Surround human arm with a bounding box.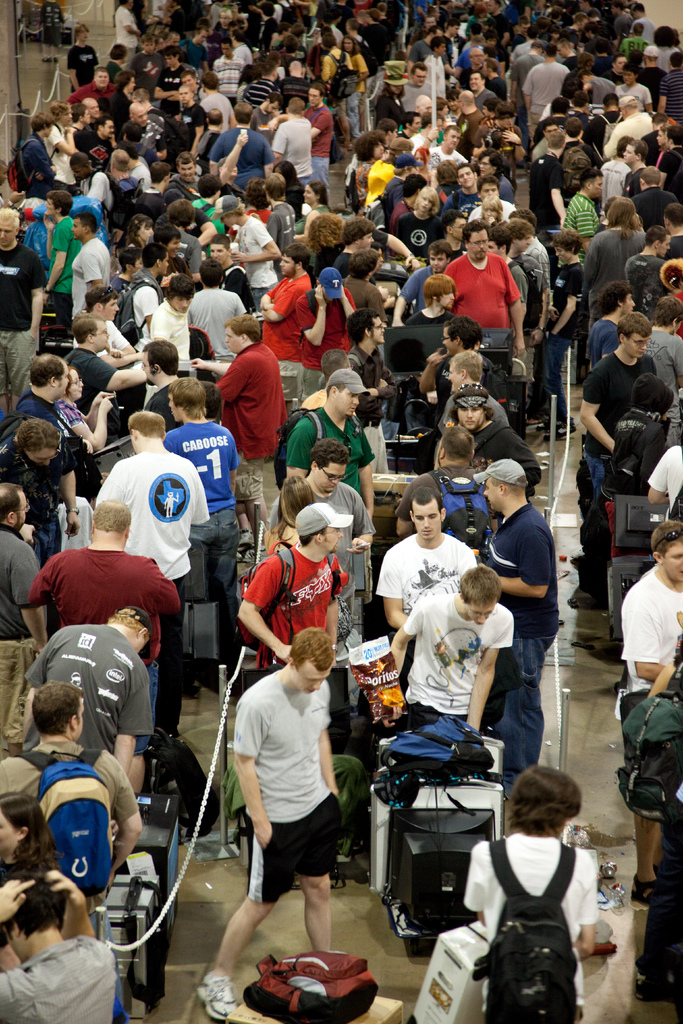
box(404, 307, 424, 328).
